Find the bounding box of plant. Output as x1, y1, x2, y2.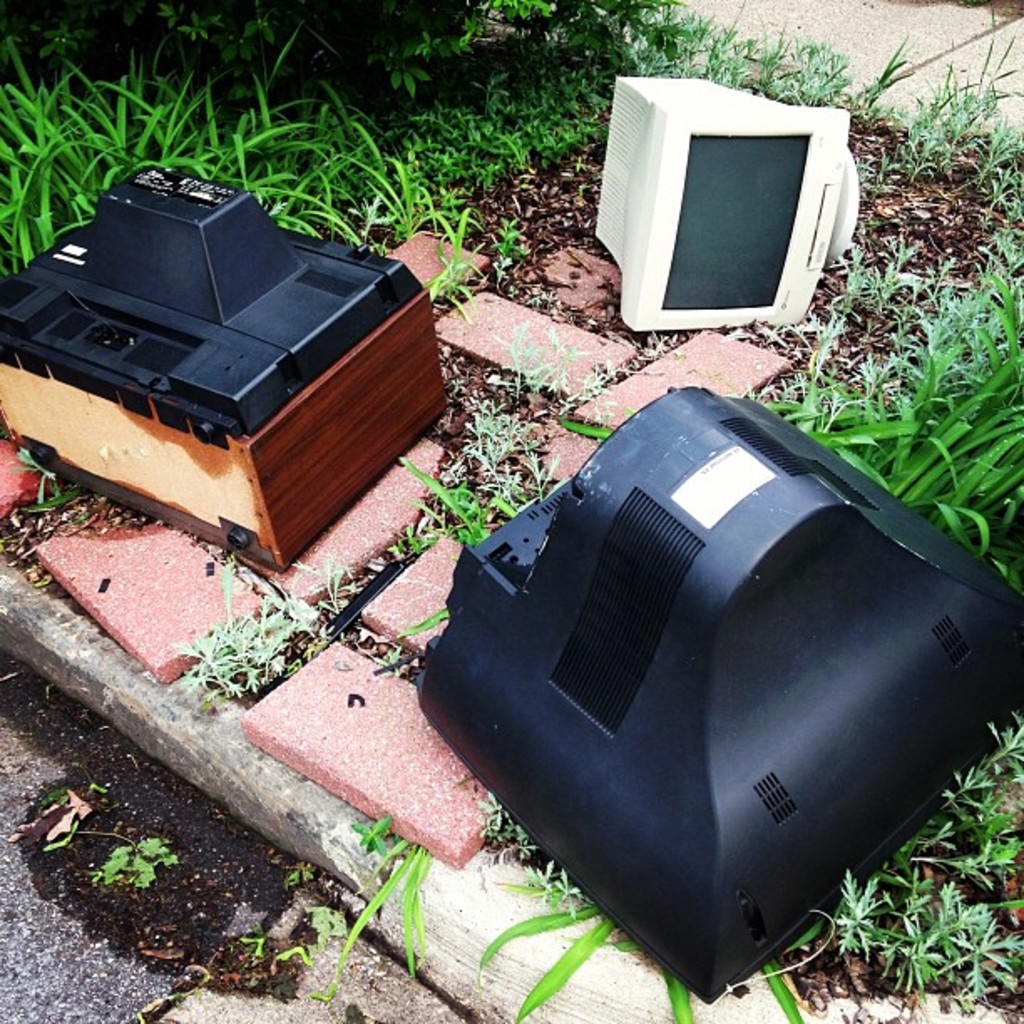
760, 960, 800, 1022.
